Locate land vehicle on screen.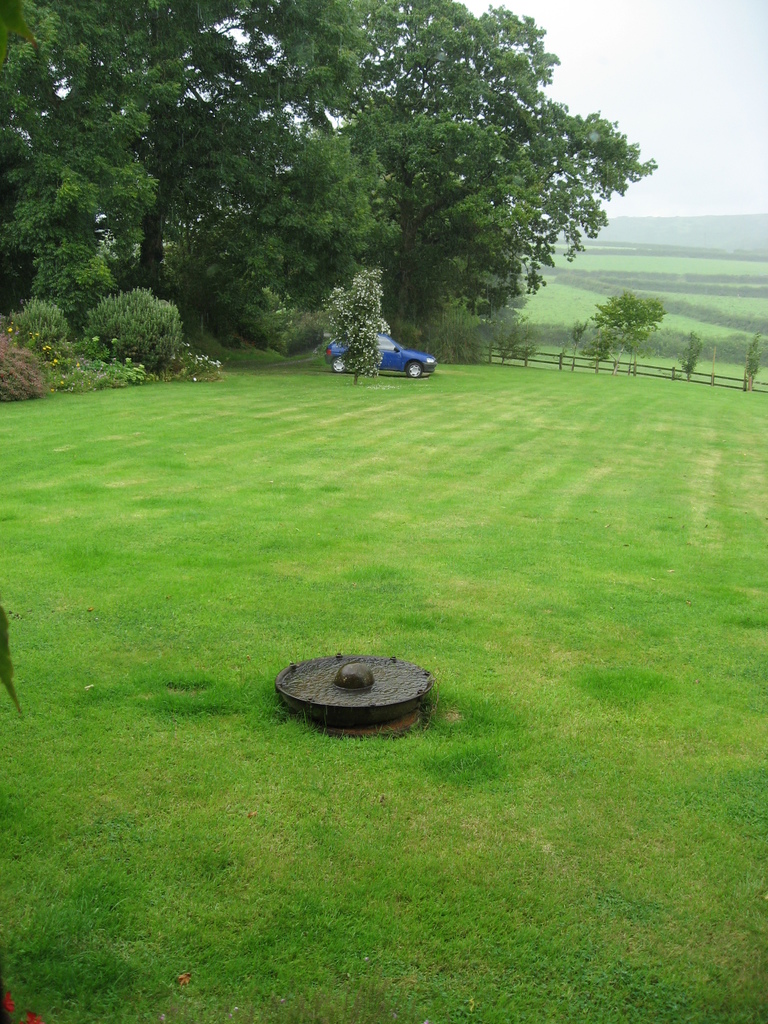
On screen at left=352, top=311, right=451, bottom=373.
